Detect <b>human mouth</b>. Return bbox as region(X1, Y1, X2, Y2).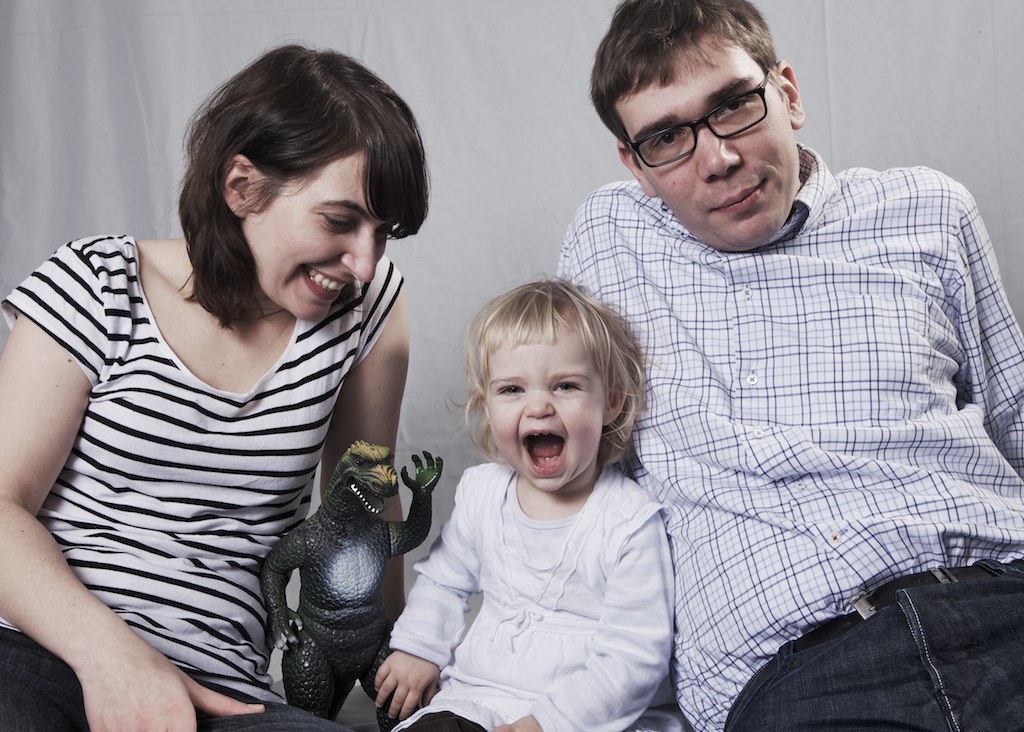
region(526, 424, 566, 472).
